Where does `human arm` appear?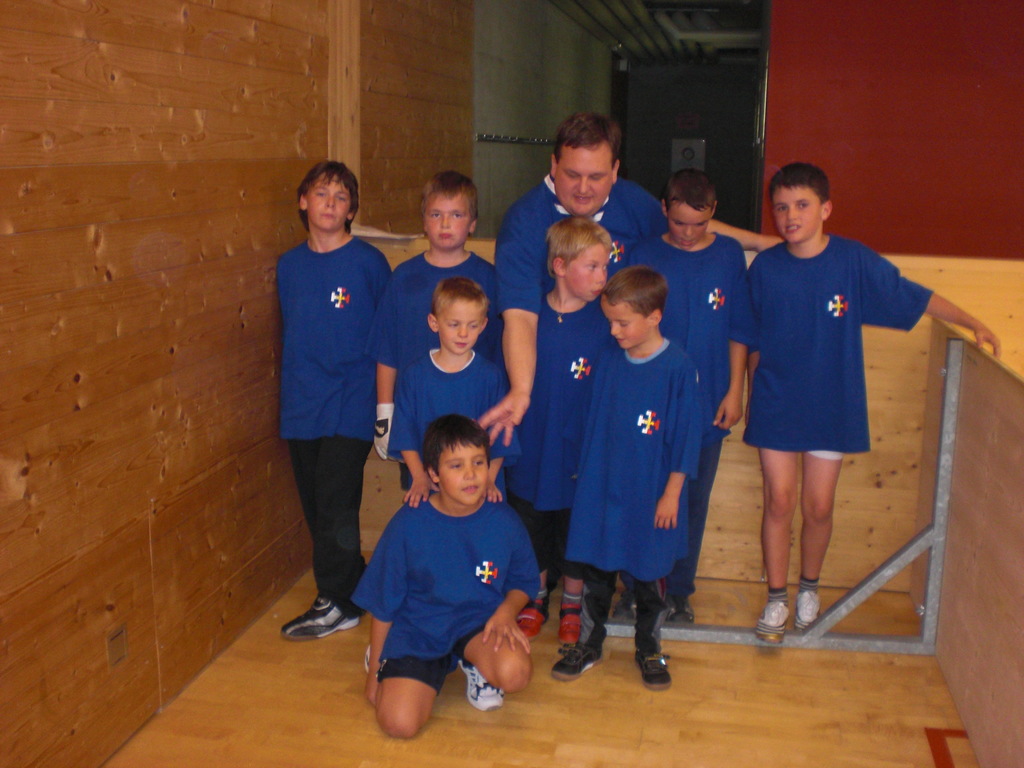
Appears at x1=643 y1=210 x2=796 y2=253.
